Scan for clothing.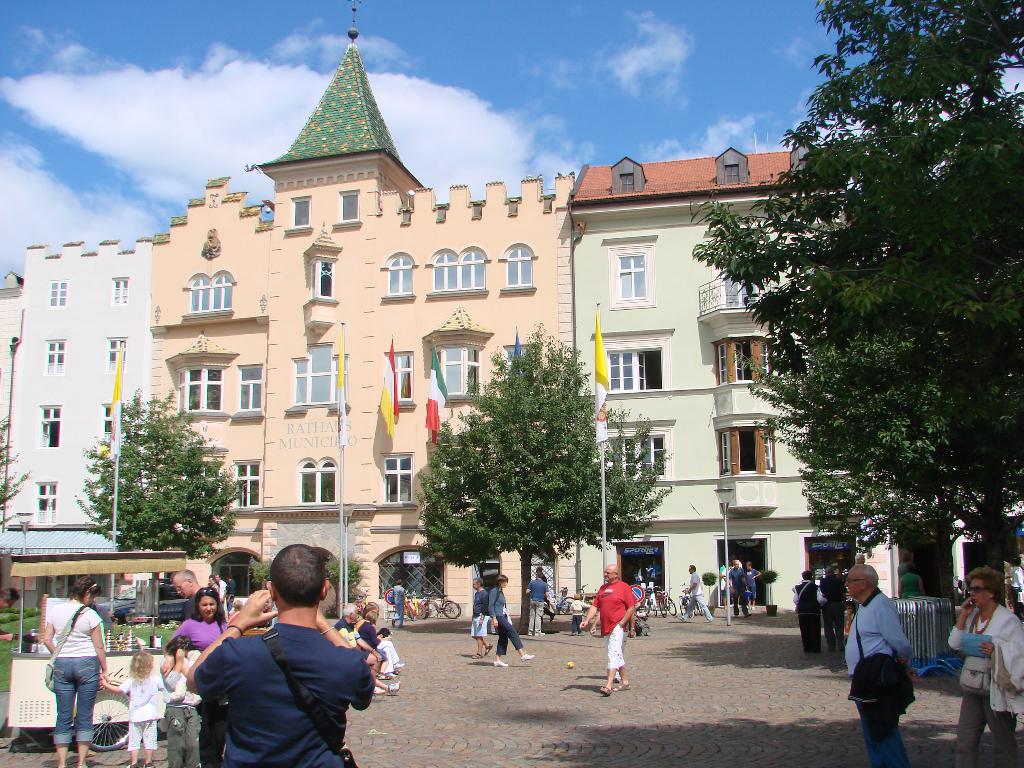
Scan result: (left=172, top=614, right=230, bottom=658).
